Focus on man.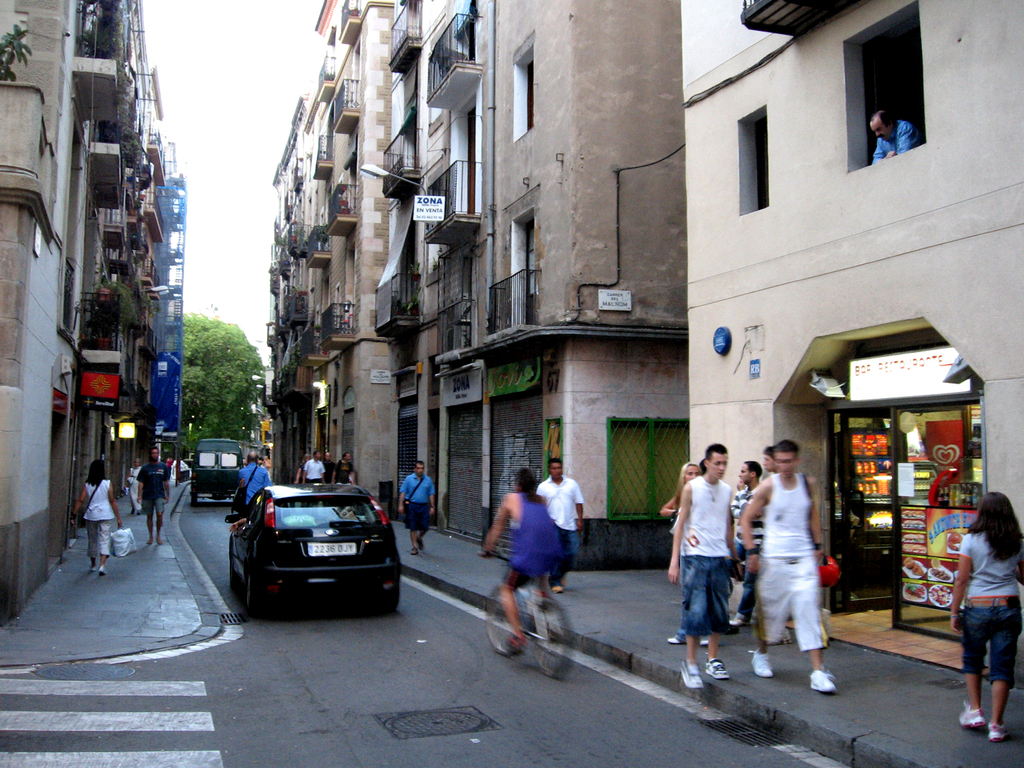
Focused at <region>128, 447, 175, 551</region>.
